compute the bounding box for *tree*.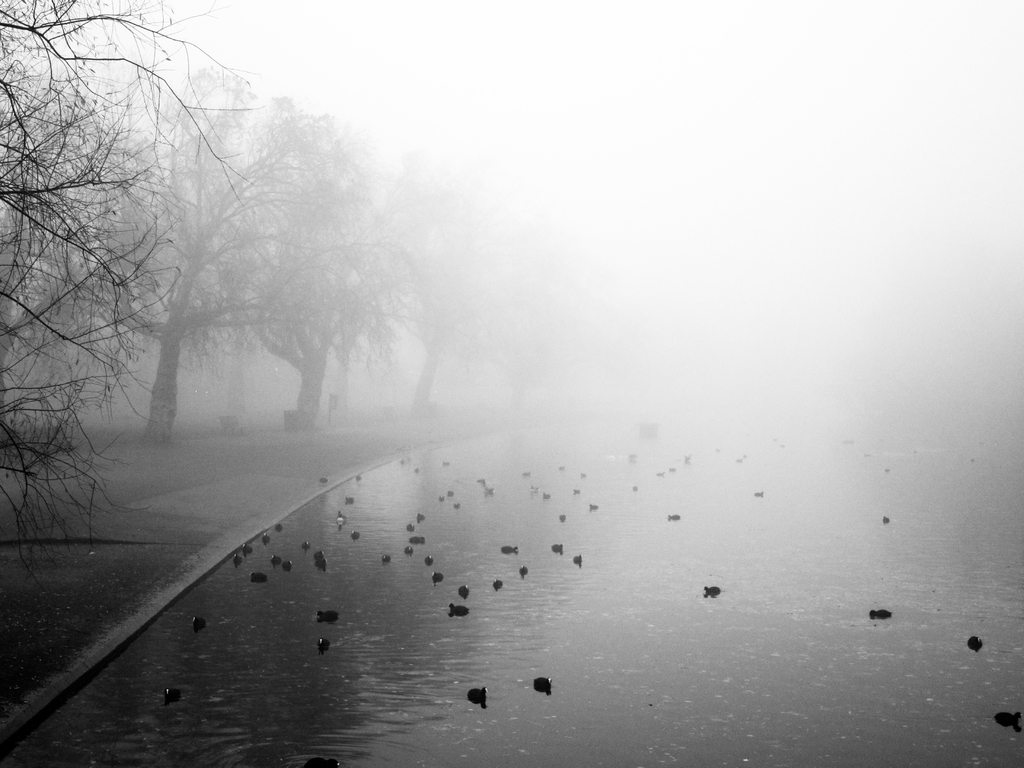
[133, 97, 424, 460].
